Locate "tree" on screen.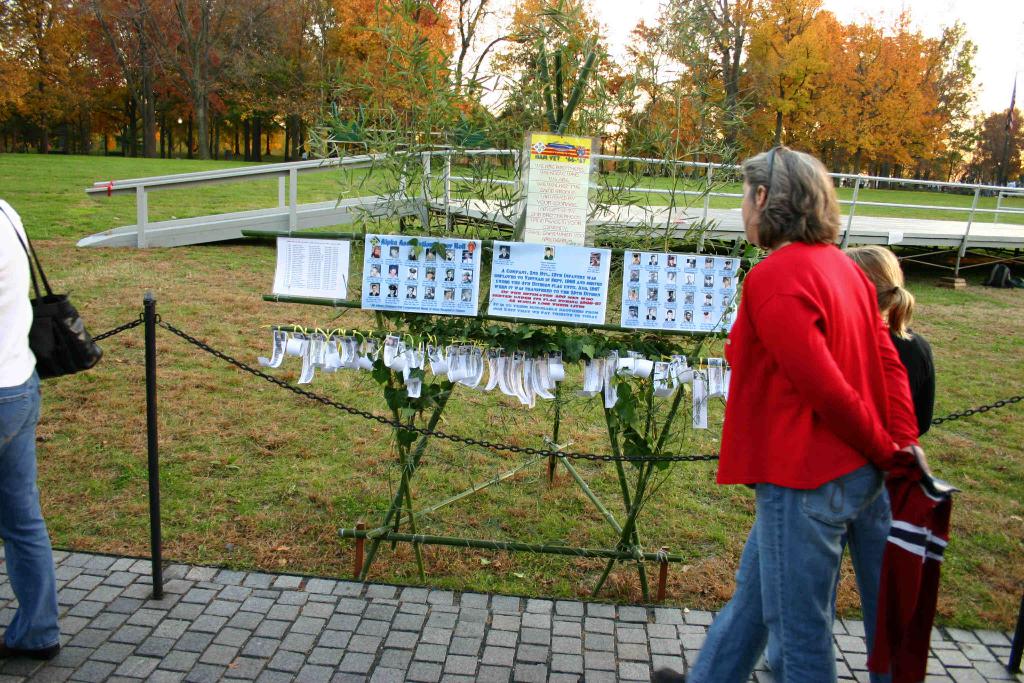
On screen at rect(634, 0, 980, 187).
